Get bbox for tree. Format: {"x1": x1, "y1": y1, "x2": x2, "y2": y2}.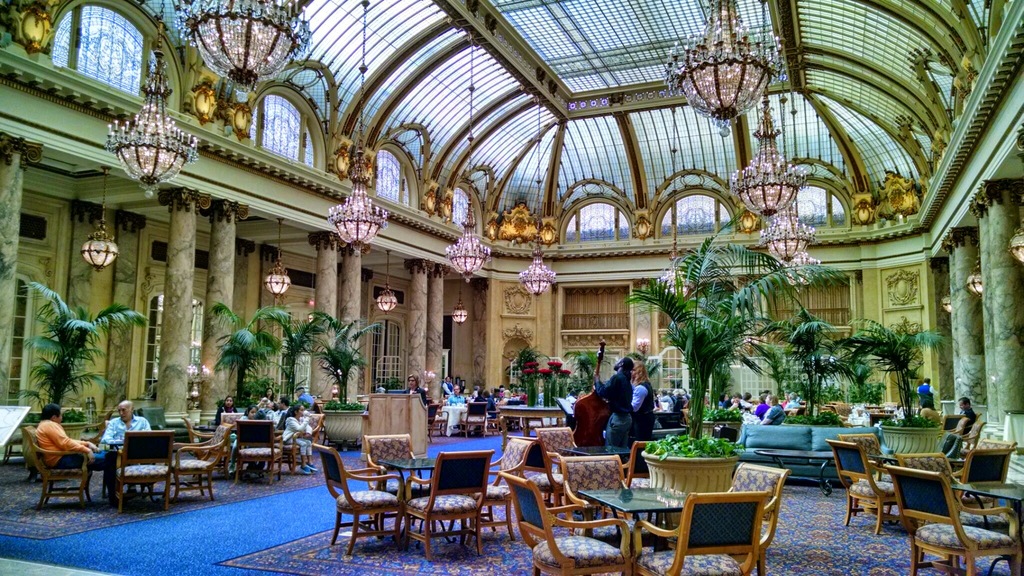
{"x1": 321, "y1": 308, "x2": 396, "y2": 411}.
